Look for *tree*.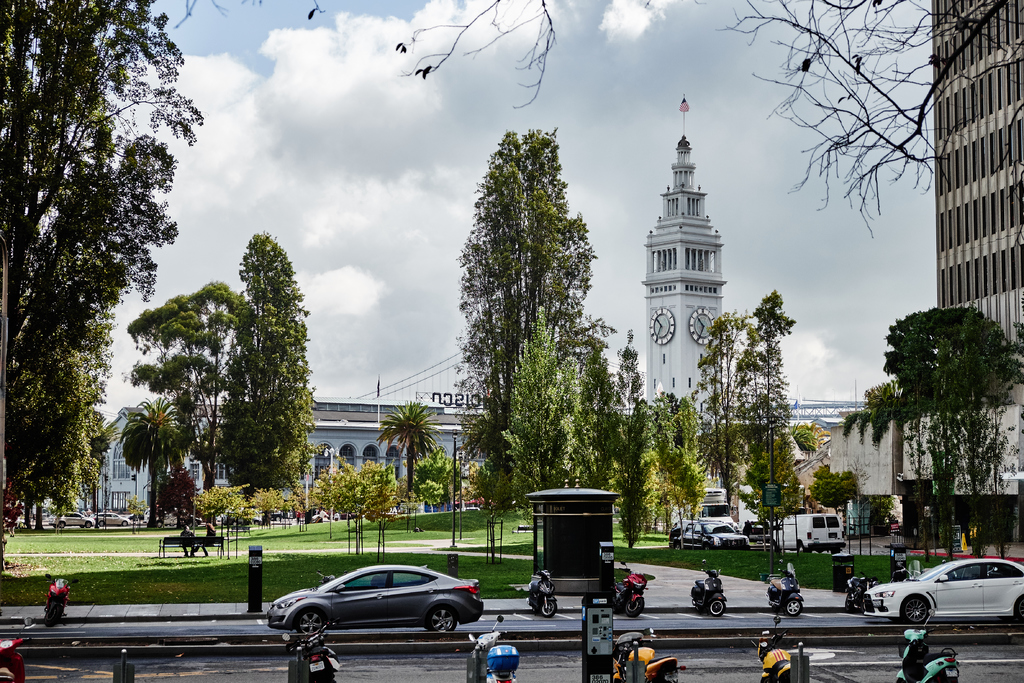
Found: crop(795, 420, 821, 462).
